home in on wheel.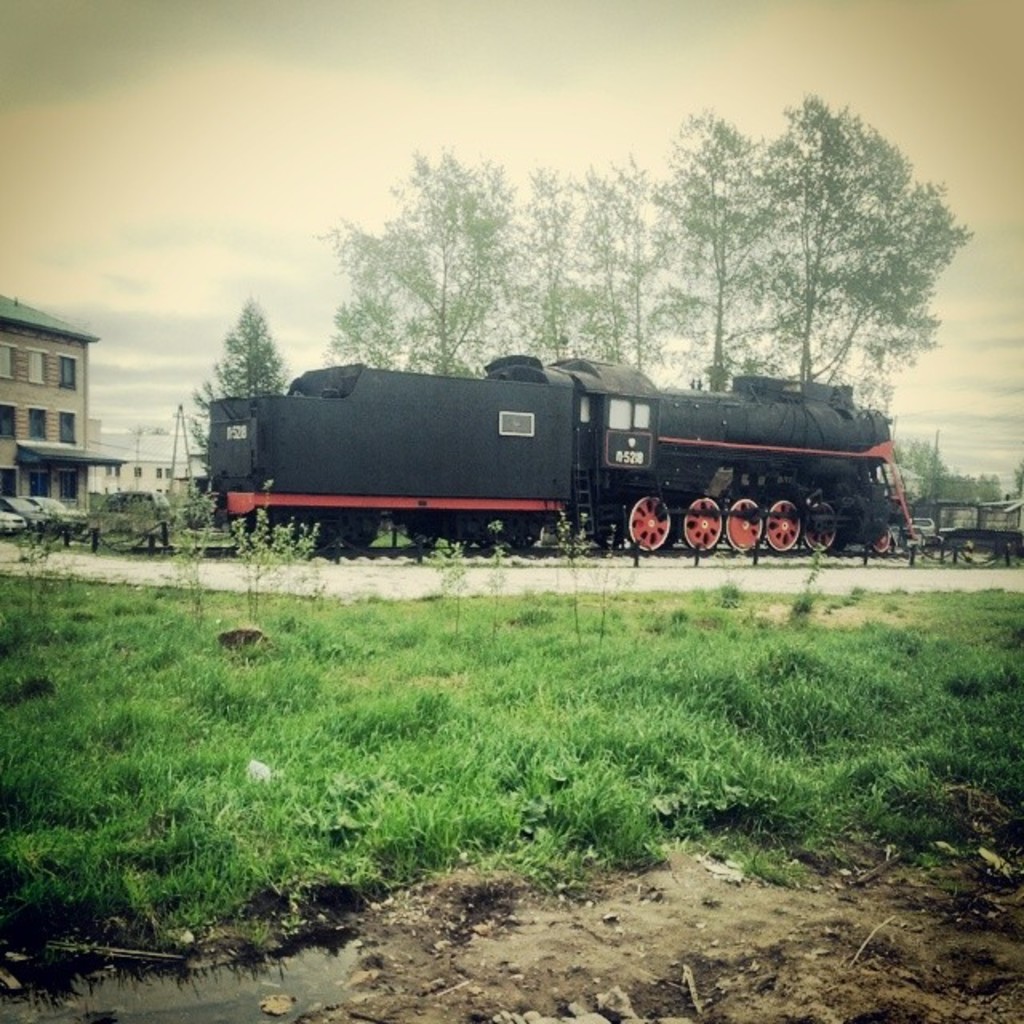
Homed in at crop(405, 514, 440, 544).
